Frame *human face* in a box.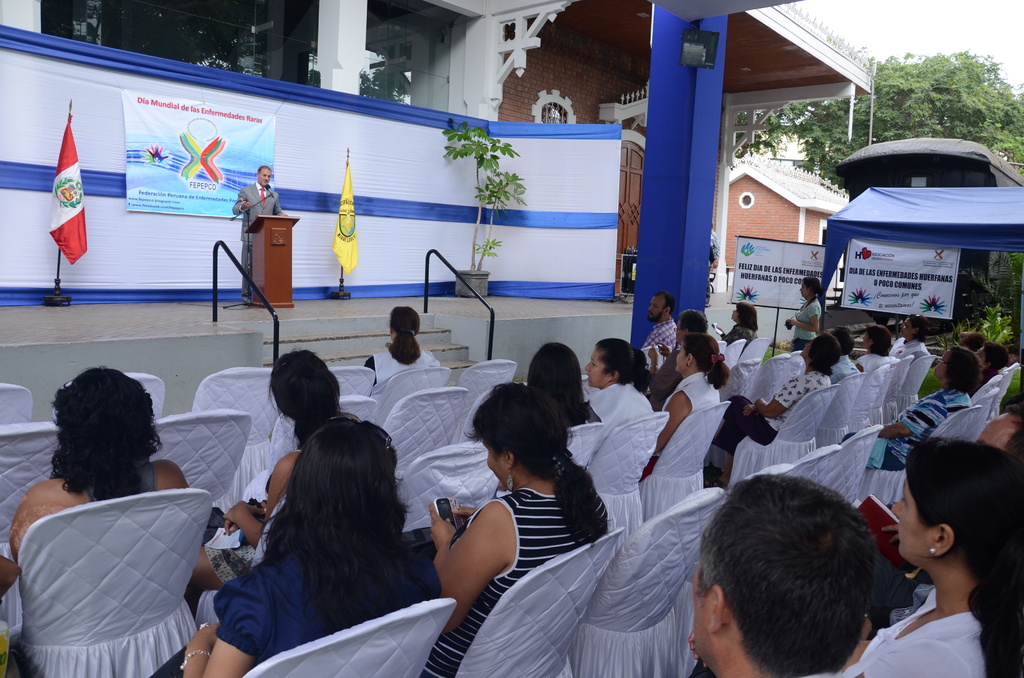
x1=484 y1=437 x2=508 y2=492.
